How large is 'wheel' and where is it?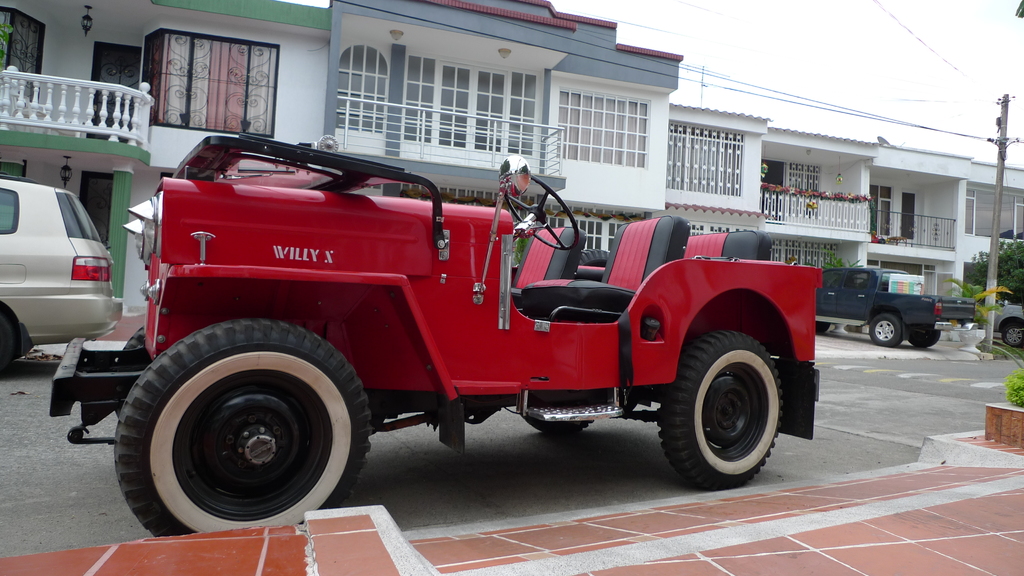
Bounding box: box(122, 328, 148, 351).
